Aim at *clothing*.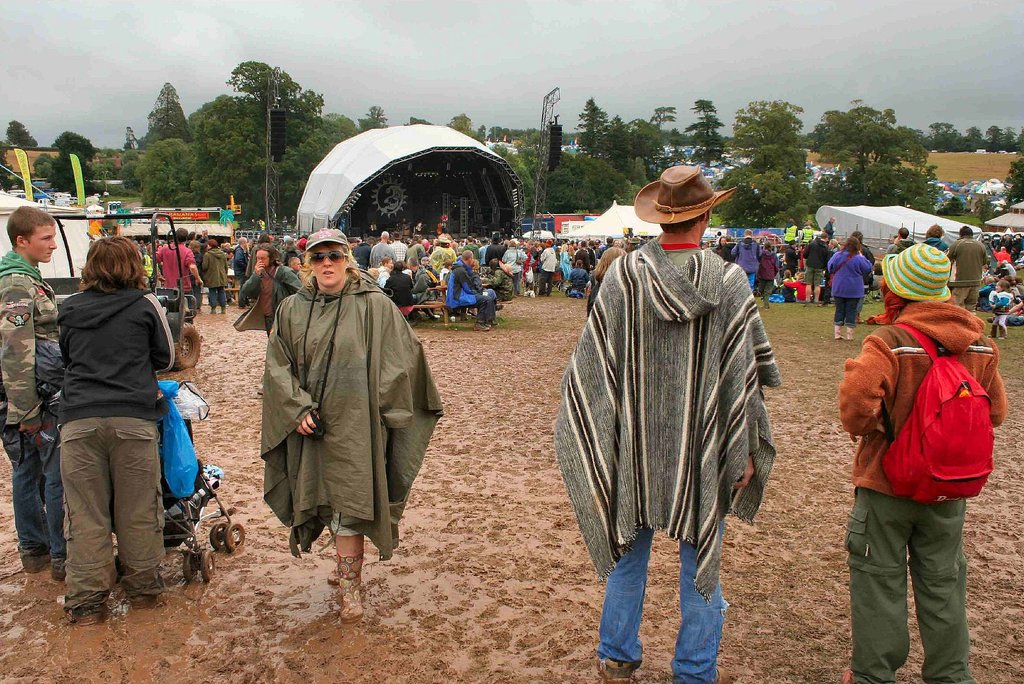
Aimed at x1=502 y1=240 x2=528 y2=304.
